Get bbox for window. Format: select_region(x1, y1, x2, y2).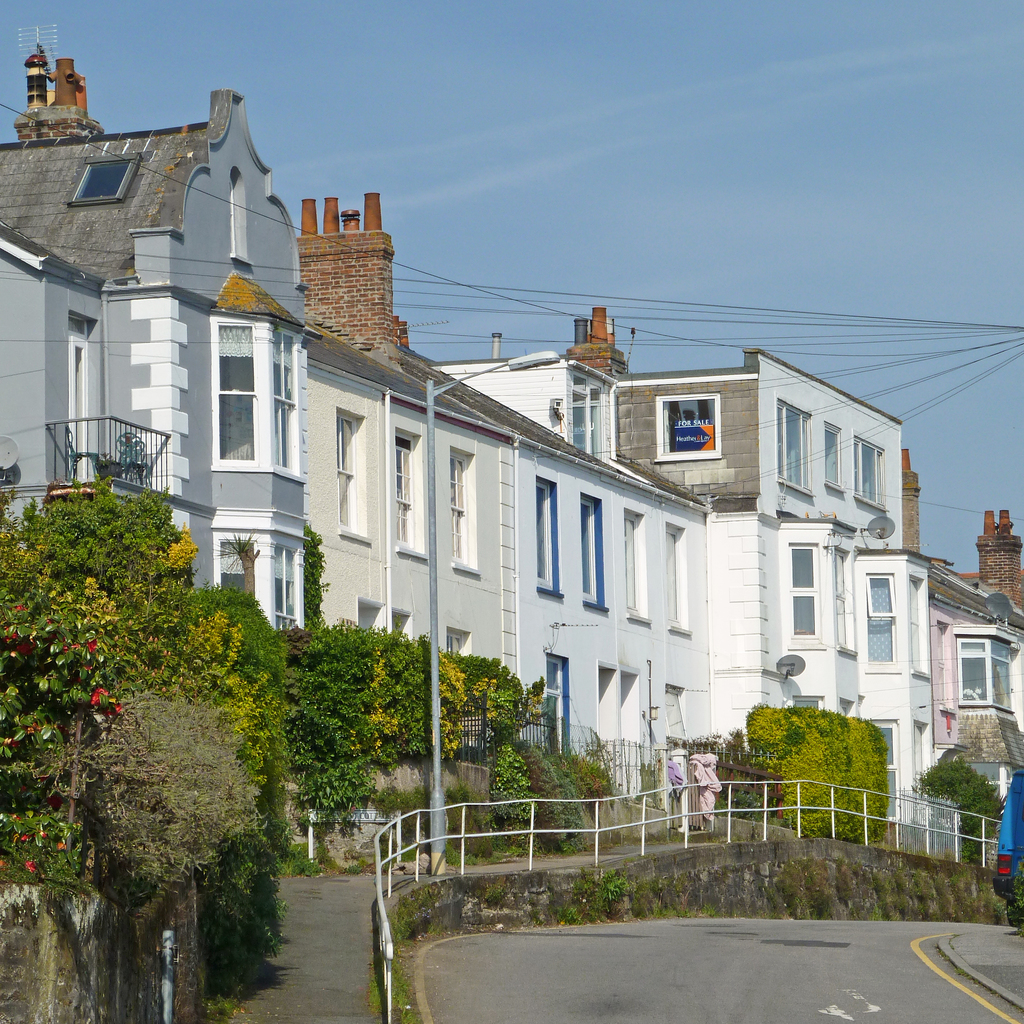
select_region(572, 384, 607, 465).
